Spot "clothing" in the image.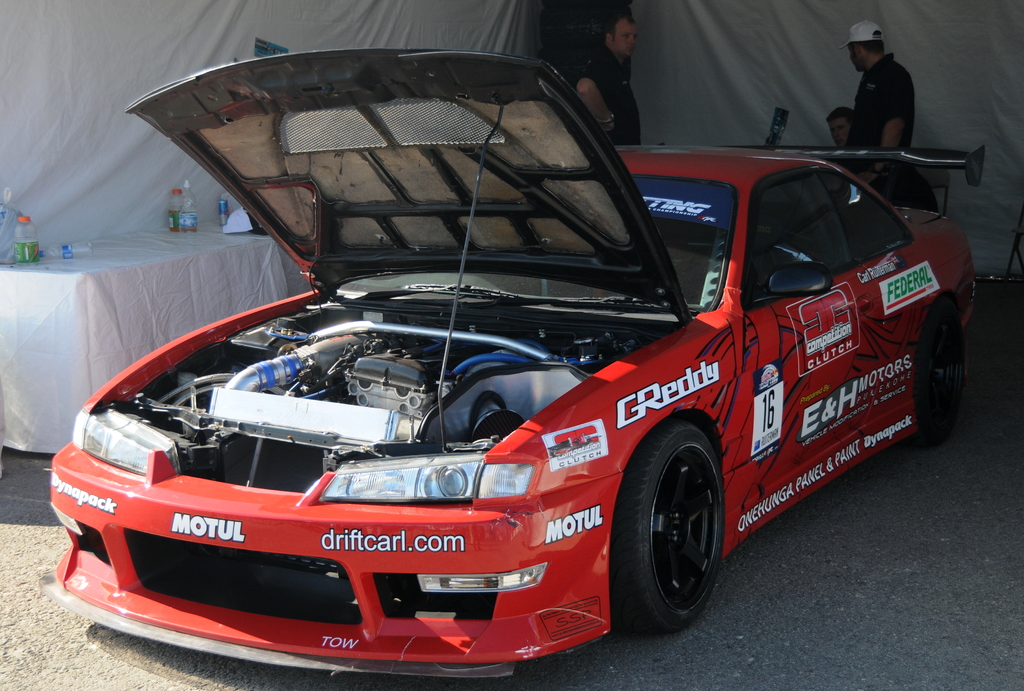
"clothing" found at x1=575 y1=41 x2=639 y2=147.
